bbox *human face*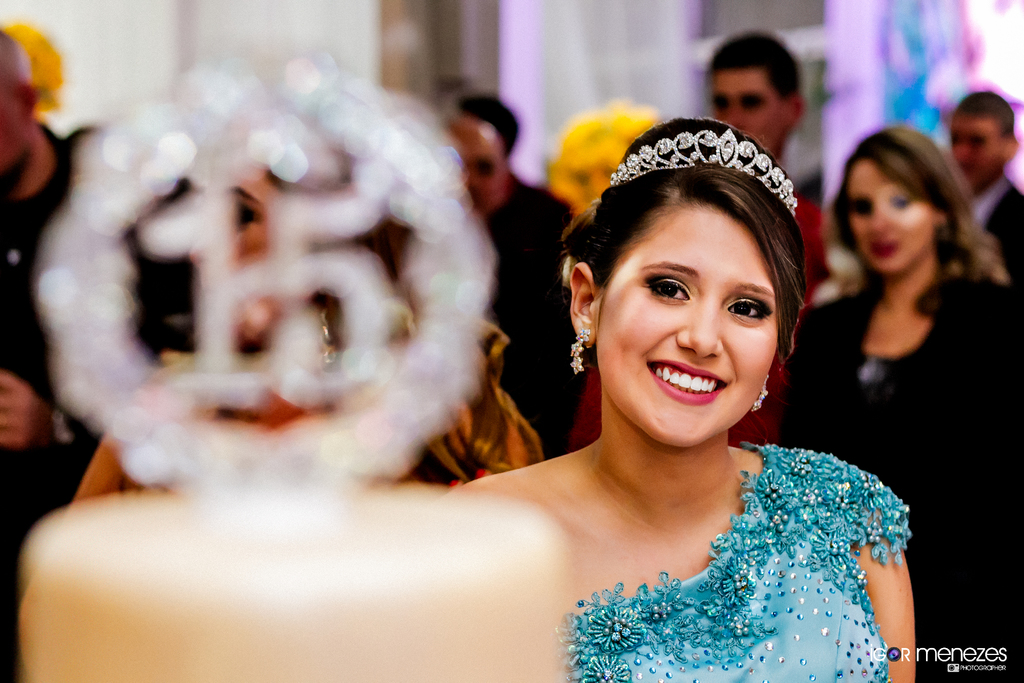
(596,193,776,445)
